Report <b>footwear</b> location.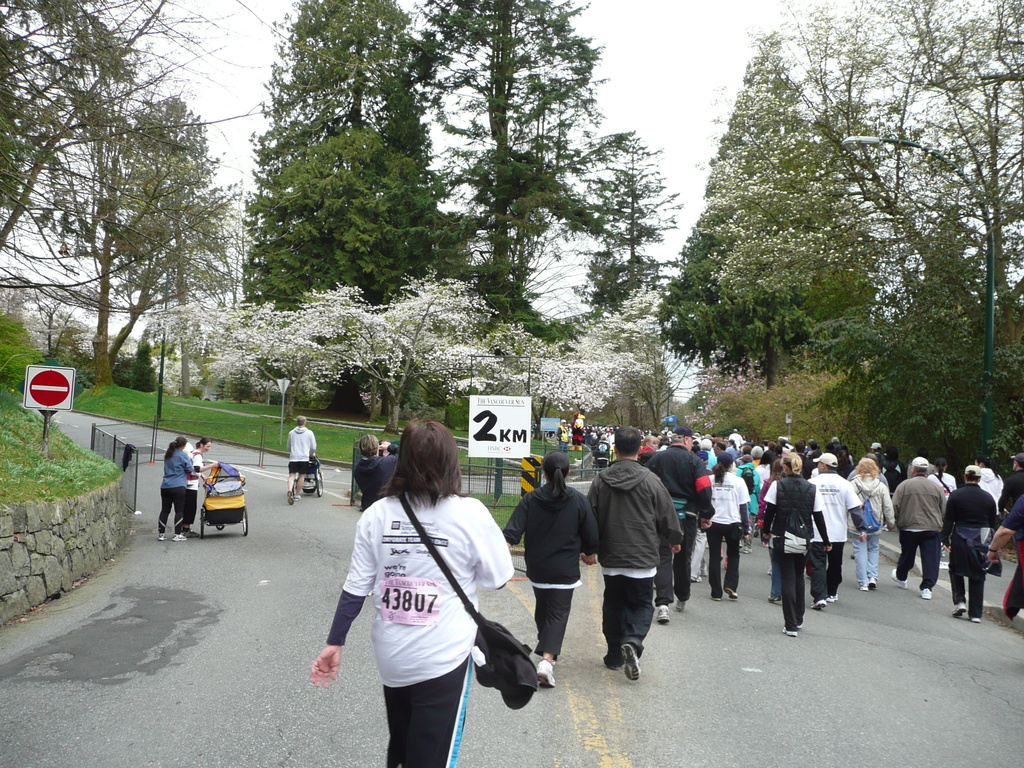
Report: locate(690, 575, 703, 584).
